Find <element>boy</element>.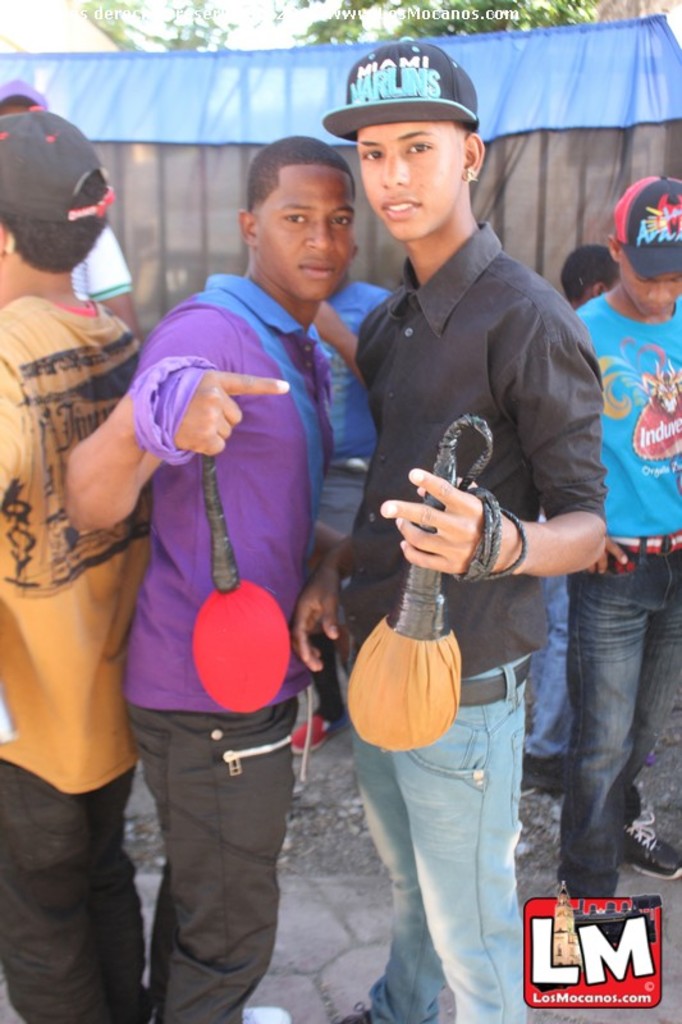
(x1=0, y1=109, x2=156, y2=1016).
